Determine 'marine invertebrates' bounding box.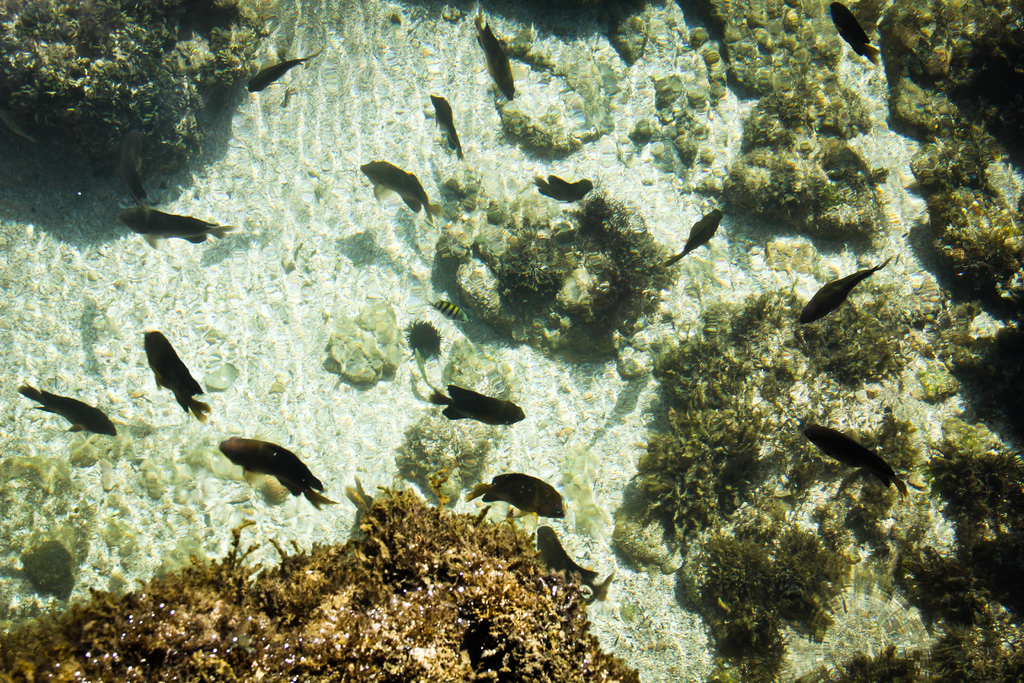
Determined: <box>653,279,812,415</box>.
